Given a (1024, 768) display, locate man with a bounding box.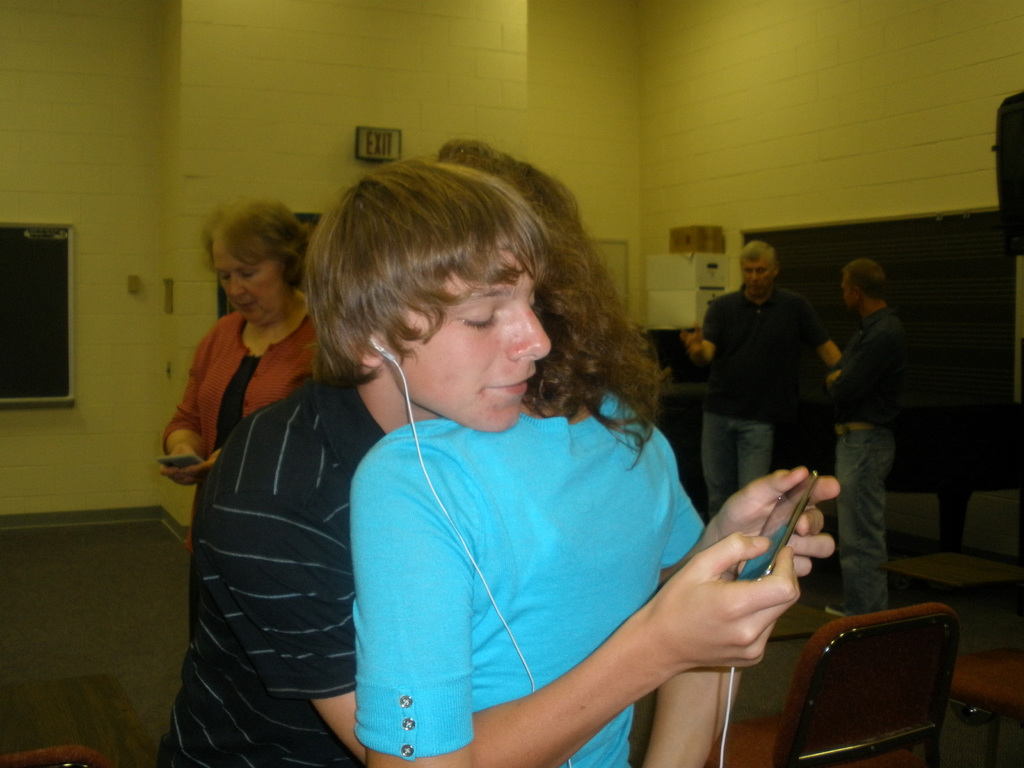
Located: <box>151,158,842,767</box>.
